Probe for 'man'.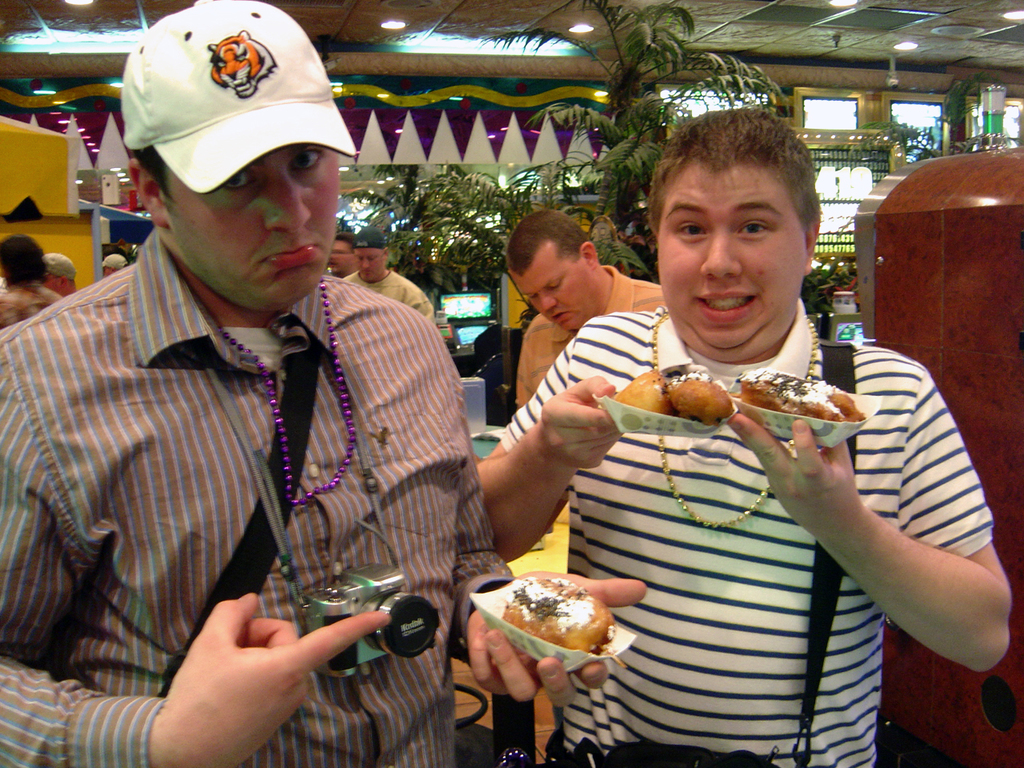
Probe result: box=[42, 248, 78, 298].
